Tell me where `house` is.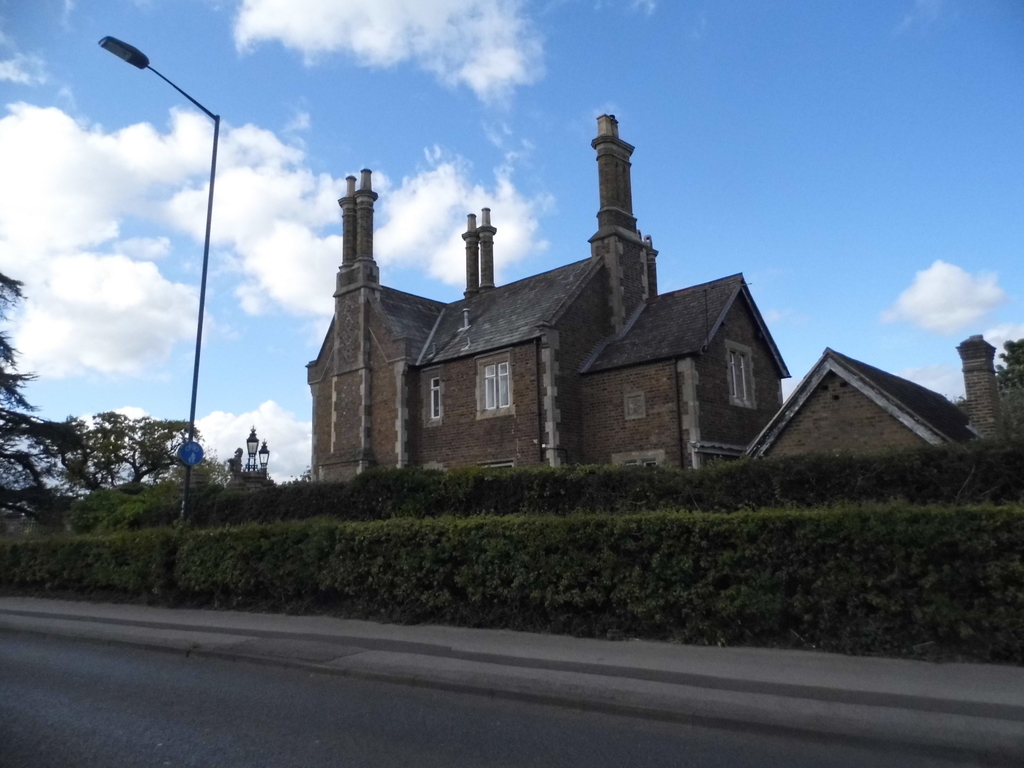
`house` is at (744, 348, 1000, 460).
